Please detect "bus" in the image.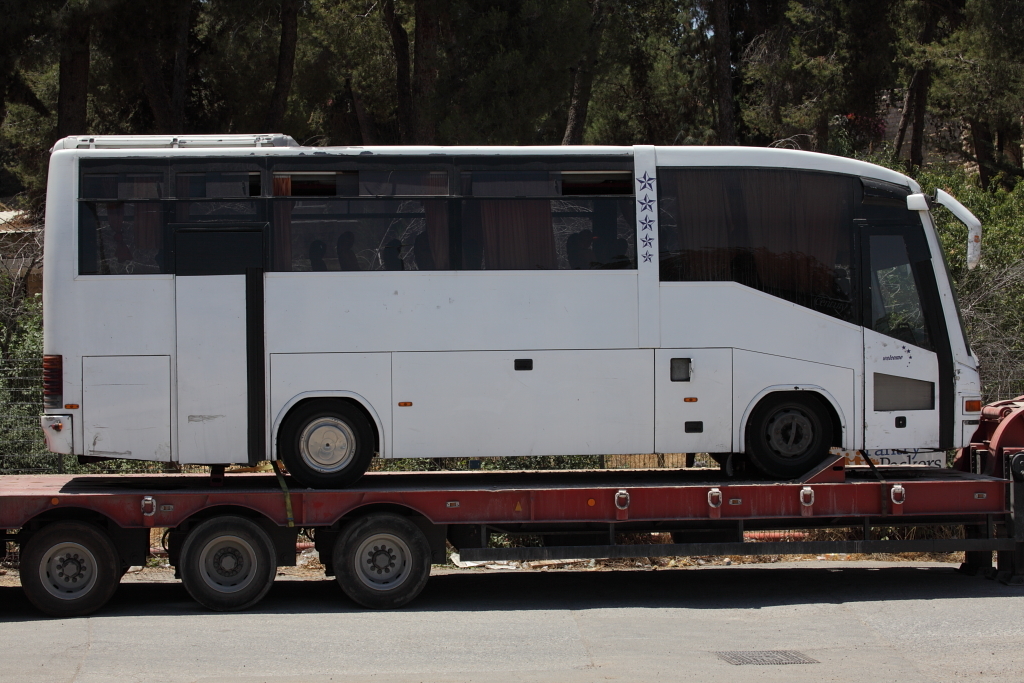
[39,129,984,490].
